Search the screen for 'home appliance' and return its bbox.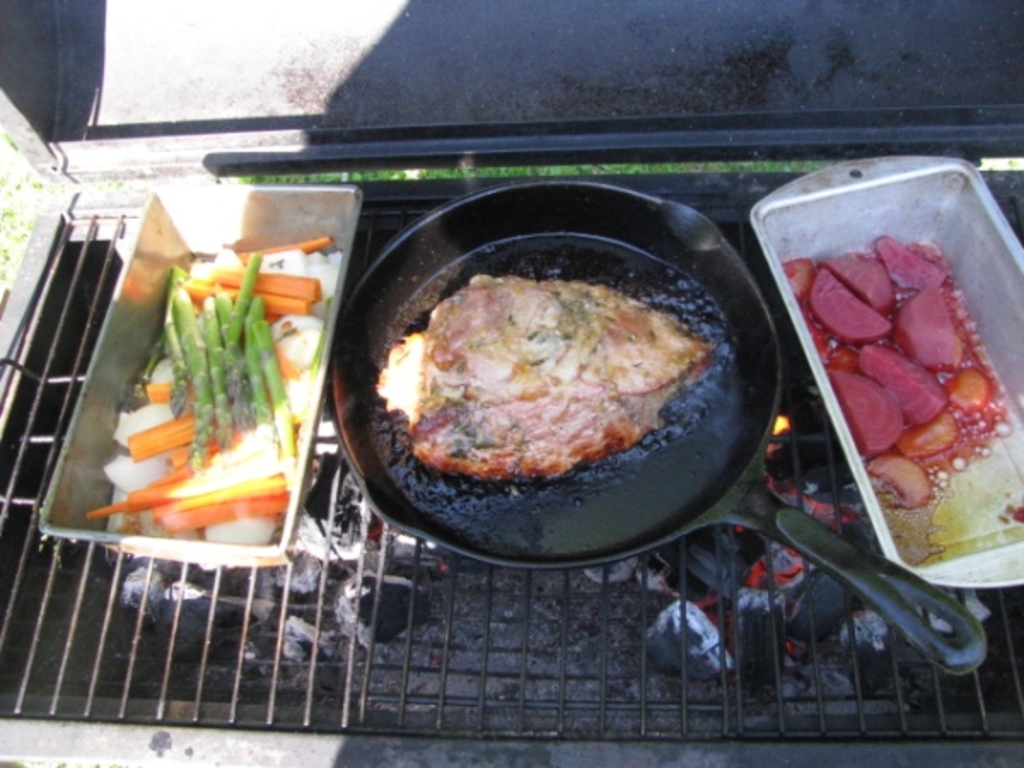
Found: Rect(0, 0, 1022, 766).
